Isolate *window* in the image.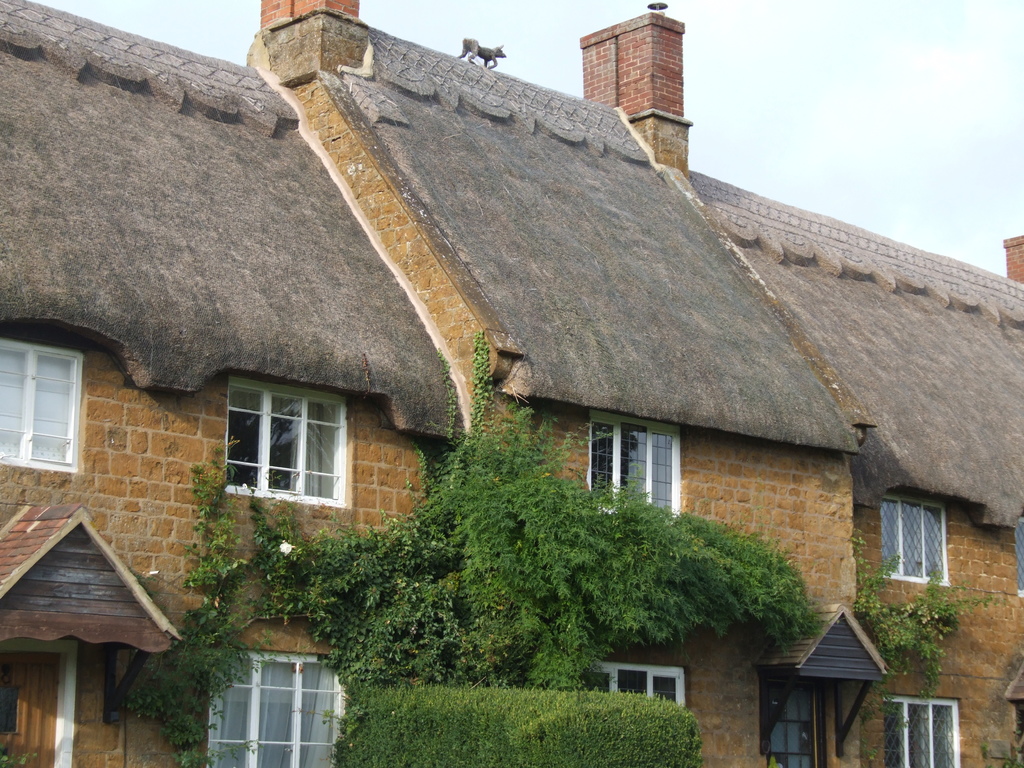
Isolated region: 878,494,954,588.
